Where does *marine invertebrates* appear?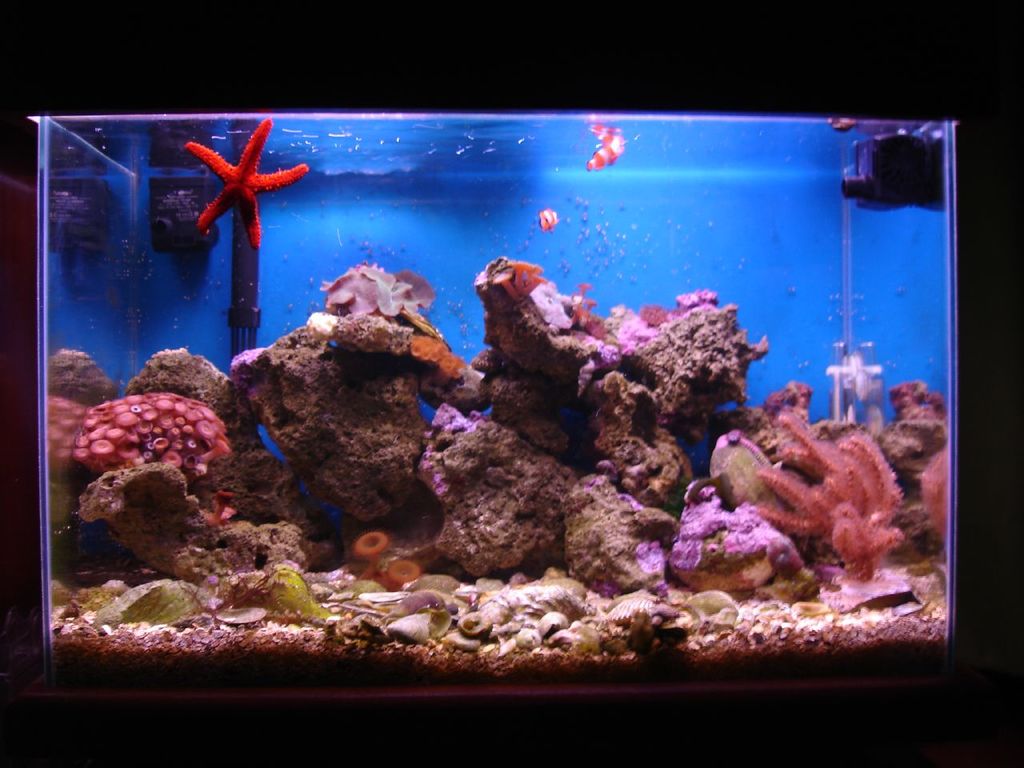
Appears at pyautogui.locateOnScreen(65, 391, 235, 522).
